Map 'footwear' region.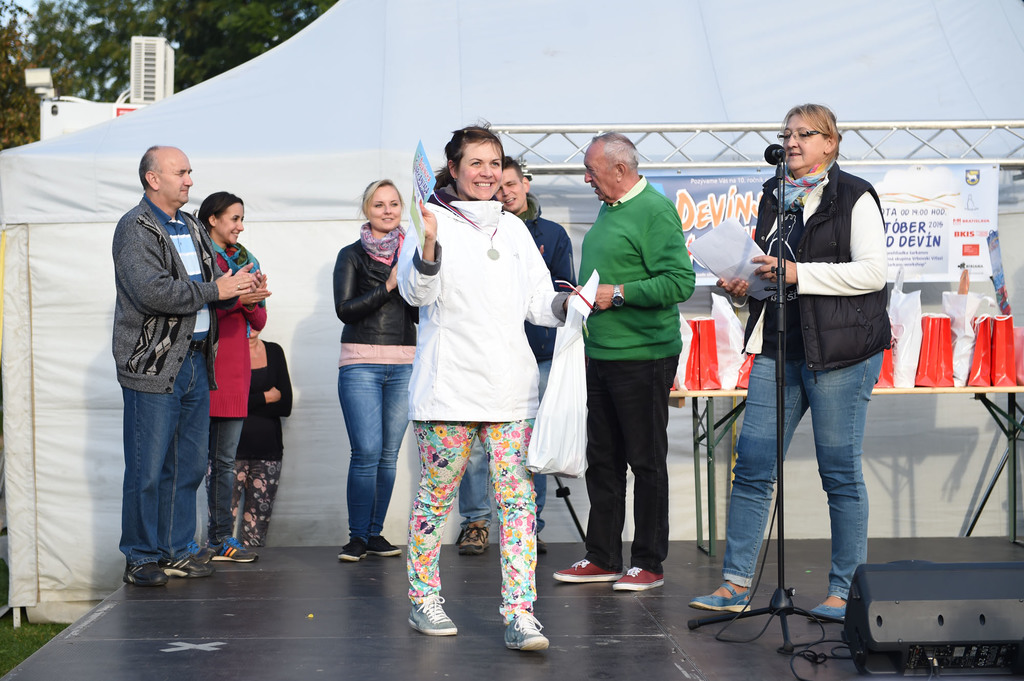
Mapped to box=[160, 552, 216, 588].
